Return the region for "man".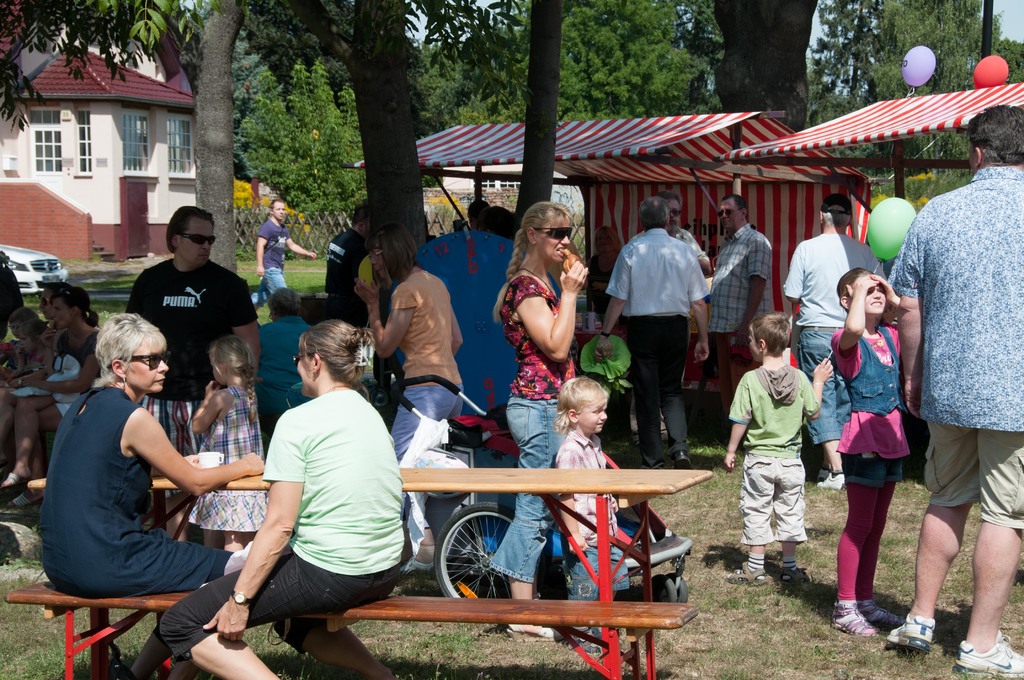
x1=252, y1=198, x2=324, y2=293.
